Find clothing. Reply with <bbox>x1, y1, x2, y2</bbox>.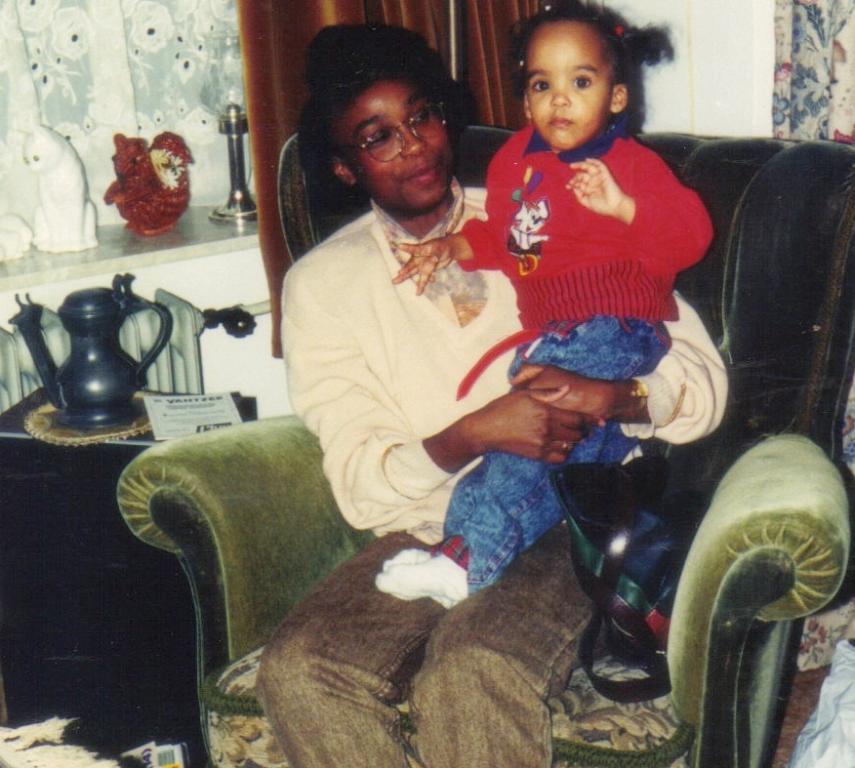
<bbox>460, 98, 715, 523</bbox>.
